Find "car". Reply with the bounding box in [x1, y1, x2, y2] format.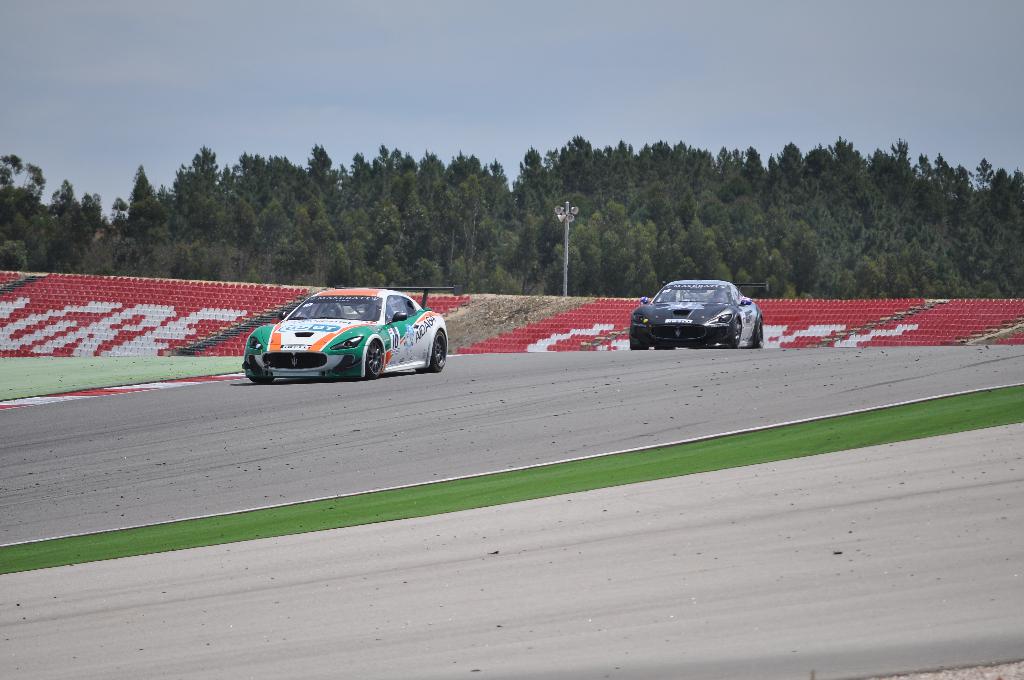
[238, 289, 451, 383].
